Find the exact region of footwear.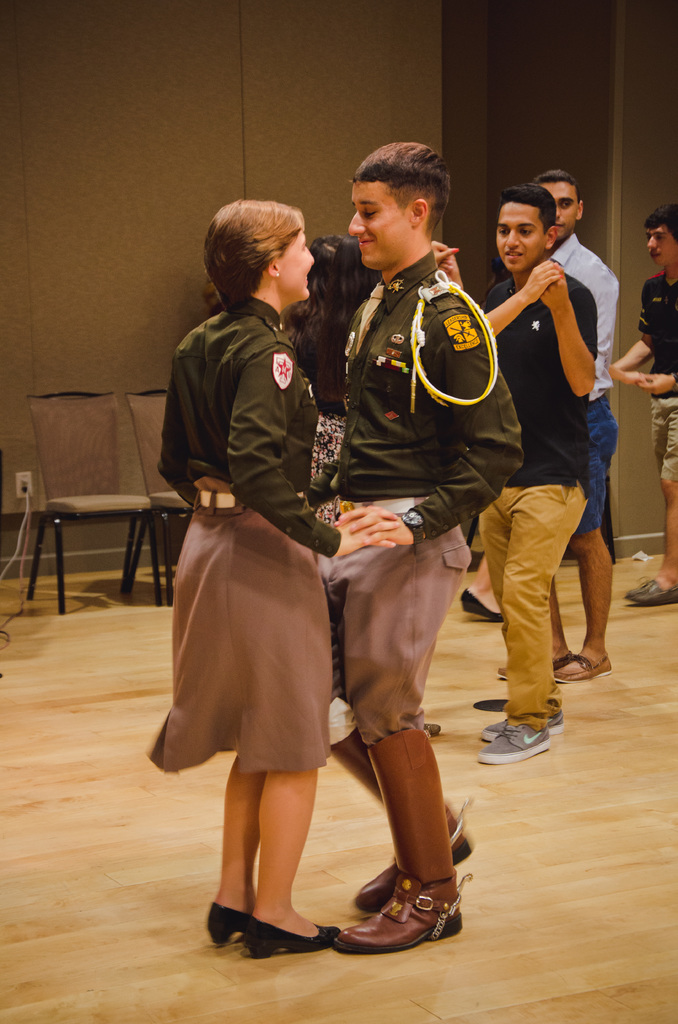
Exact region: {"left": 629, "top": 576, "right": 674, "bottom": 602}.
